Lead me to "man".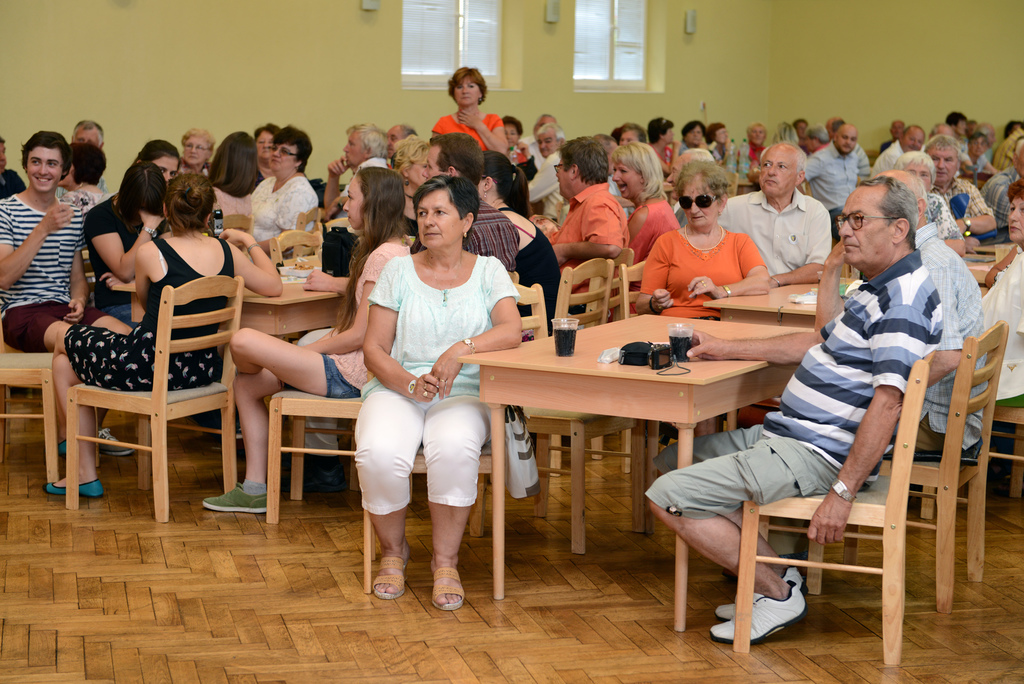
Lead to left=524, top=111, right=557, bottom=170.
